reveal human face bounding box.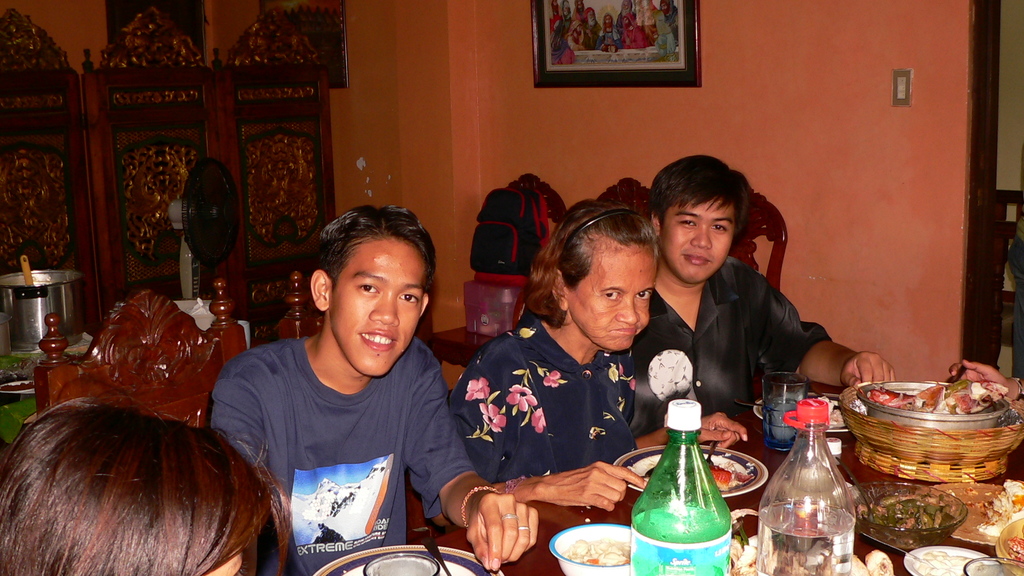
Revealed: bbox(563, 244, 652, 351).
